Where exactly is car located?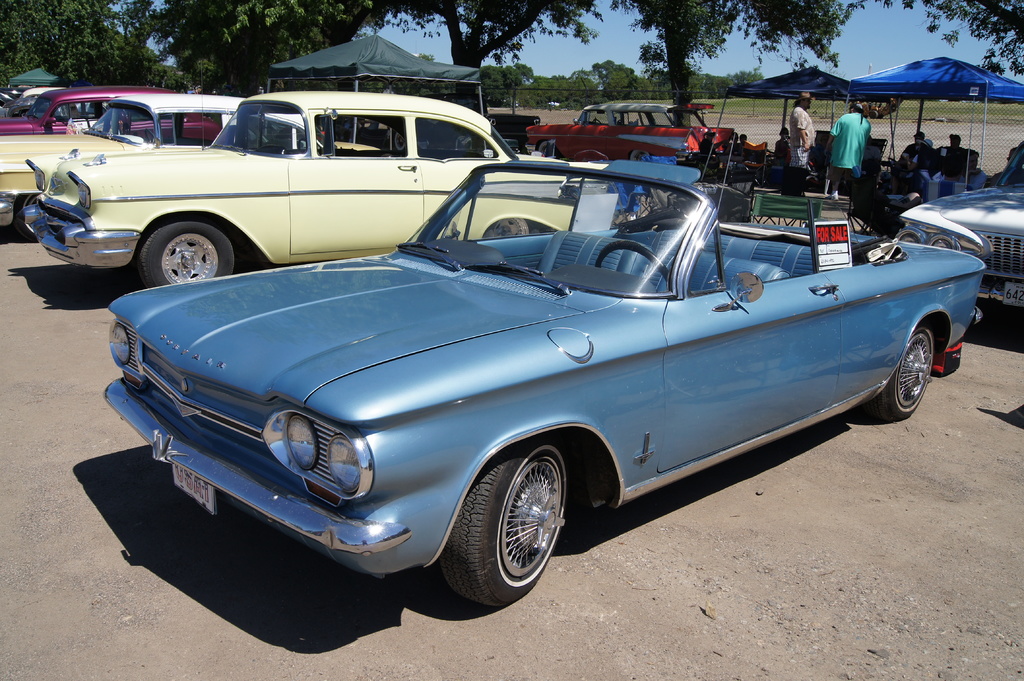
Its bounding box is l=525, t=104, r=740, b=163.
